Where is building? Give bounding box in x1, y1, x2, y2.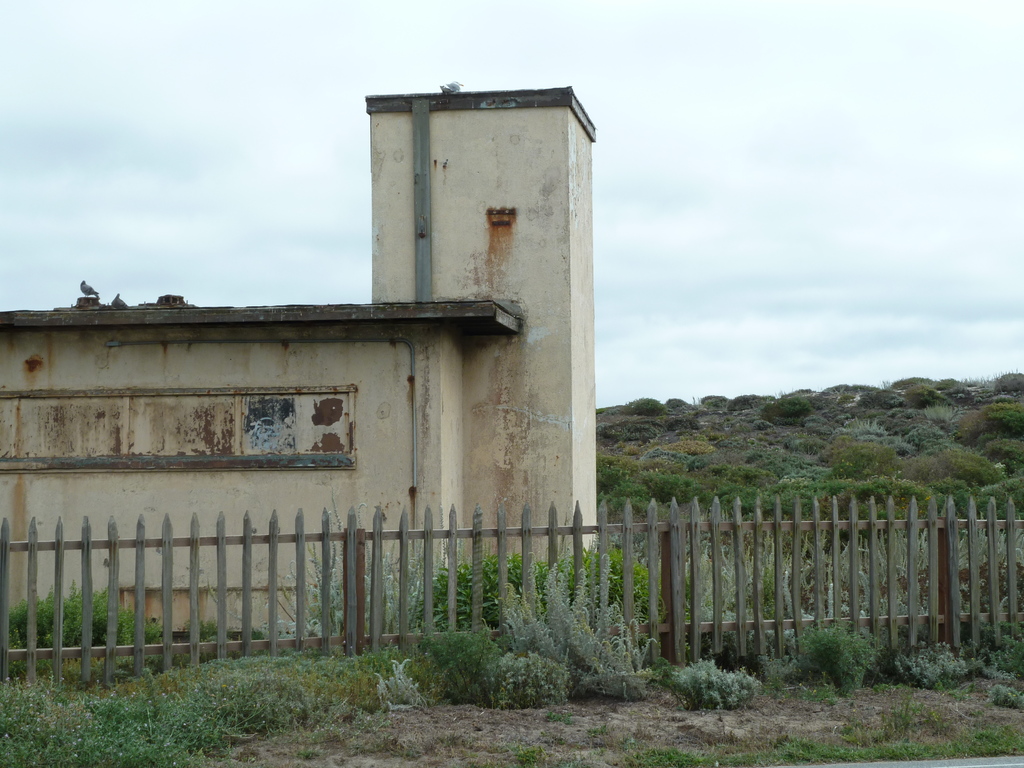
0, 86, 596, 645.
